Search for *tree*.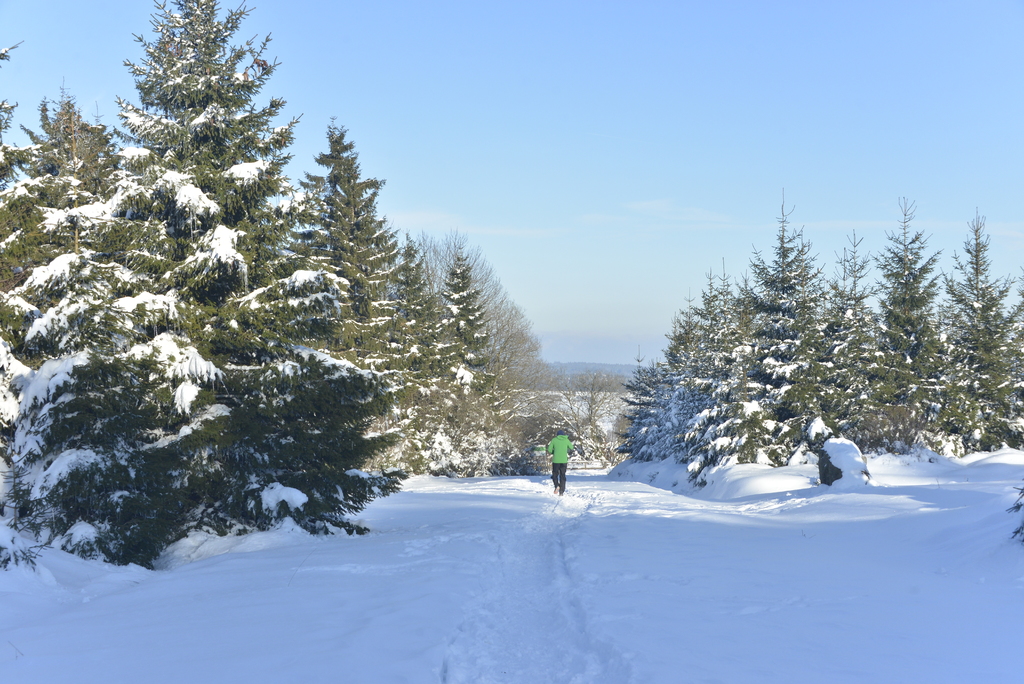
Found at (600, 211, 967, 492).
